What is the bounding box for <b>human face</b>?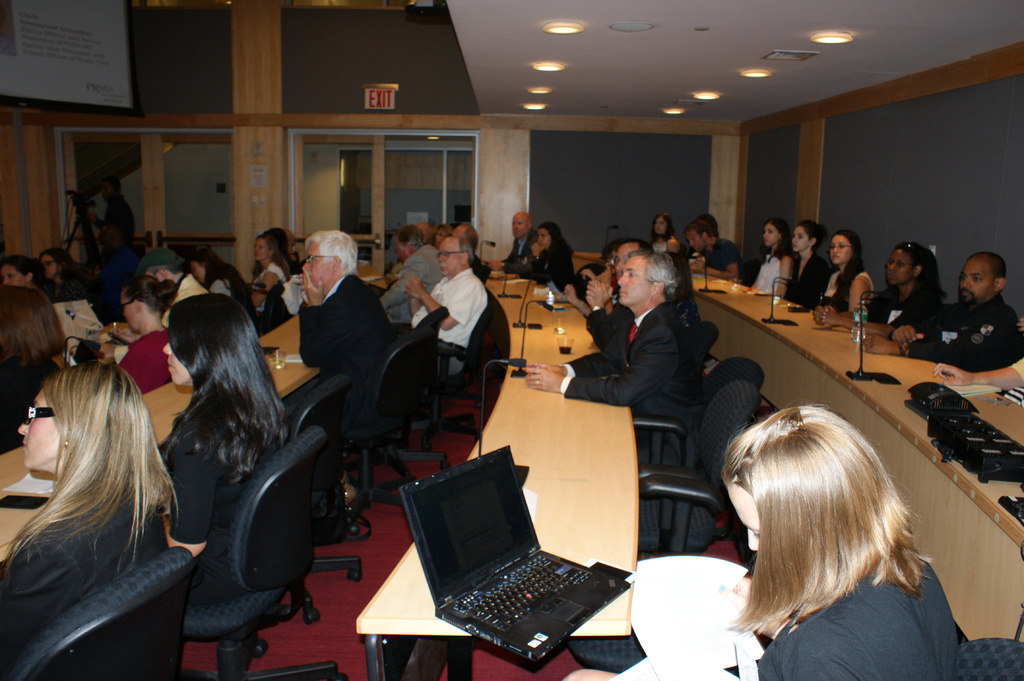
<bbox>417, 223, 431, 239</bbox>.
